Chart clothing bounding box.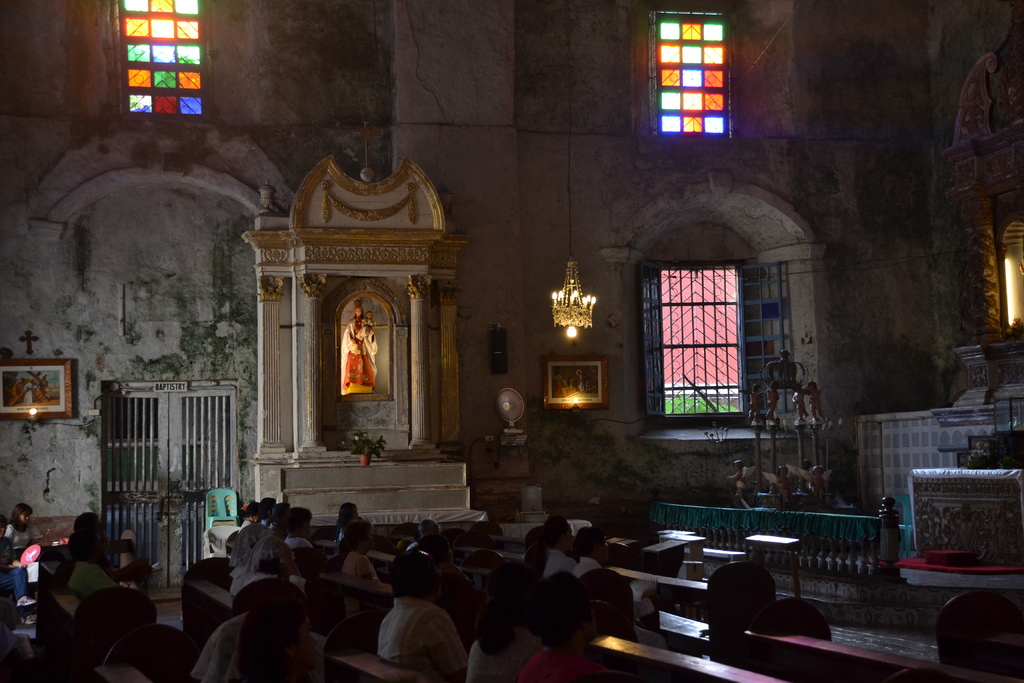
Charted: (38,378,50,395).
